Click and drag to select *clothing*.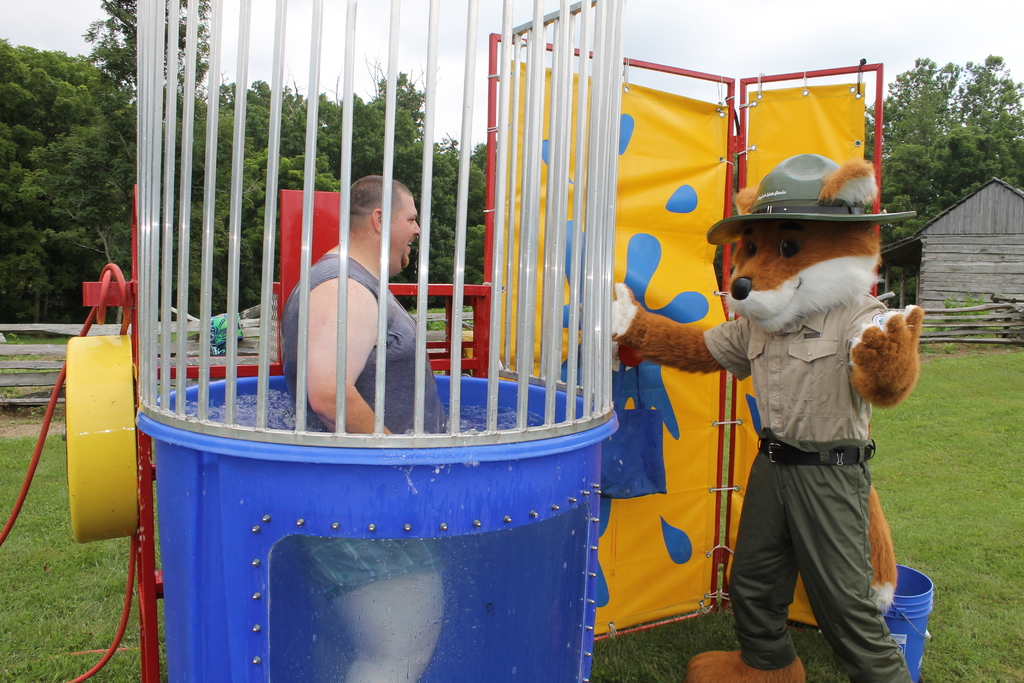
Selection: 703, 290, 919, 682.
